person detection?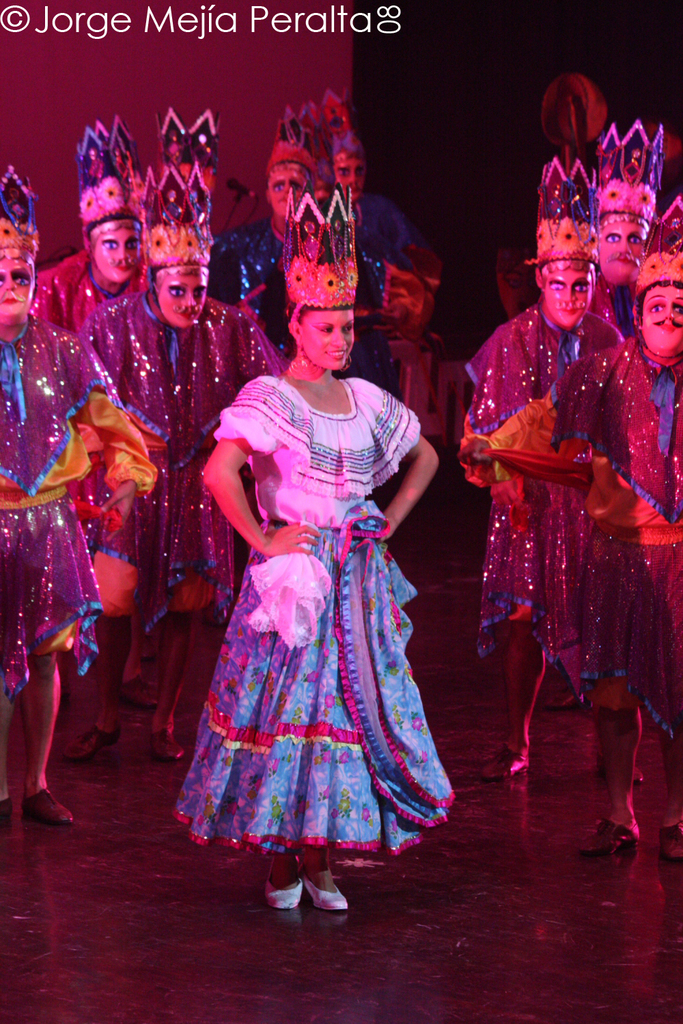
335, 107, 423, 276
